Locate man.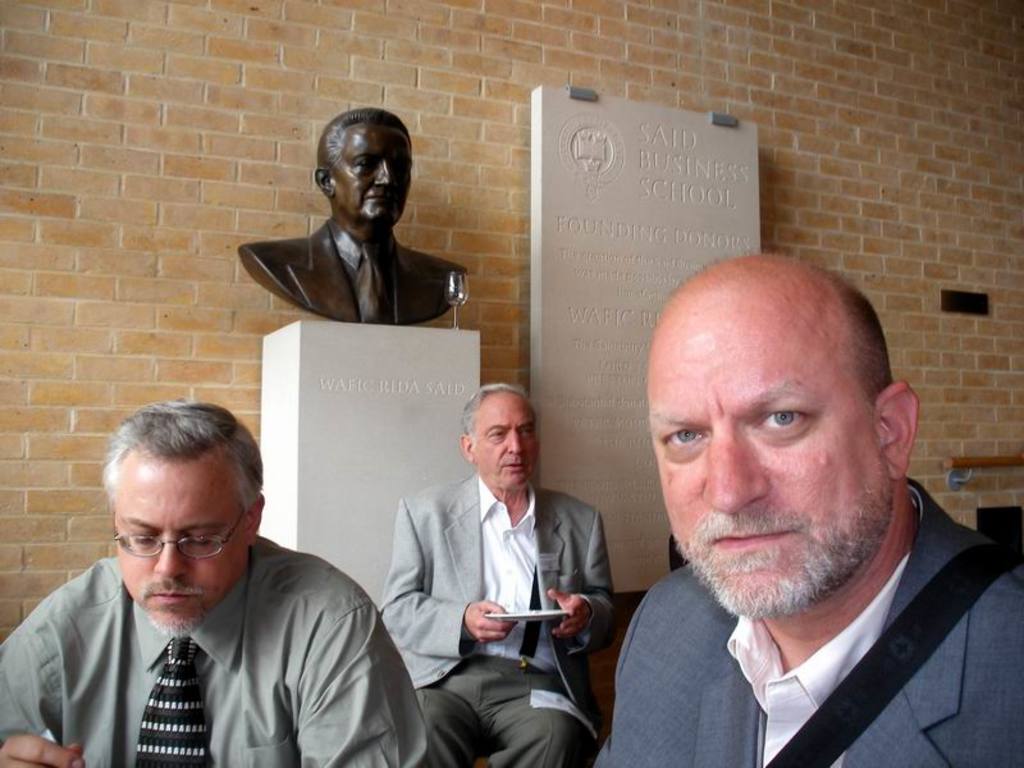
Bounding box: (241, 104, 467, 323).
